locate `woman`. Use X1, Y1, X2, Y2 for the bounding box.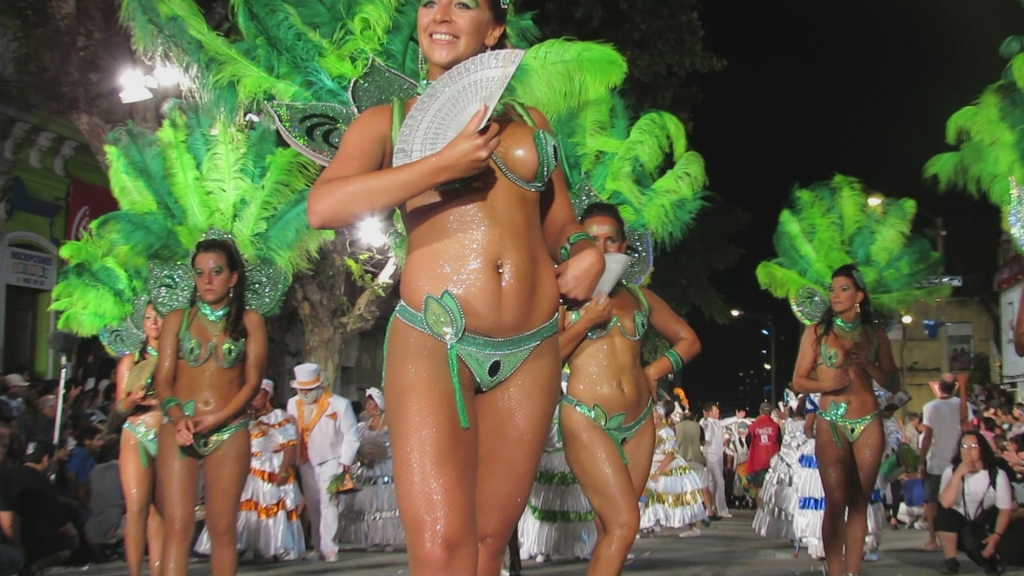
785, 248, 912, 559.
